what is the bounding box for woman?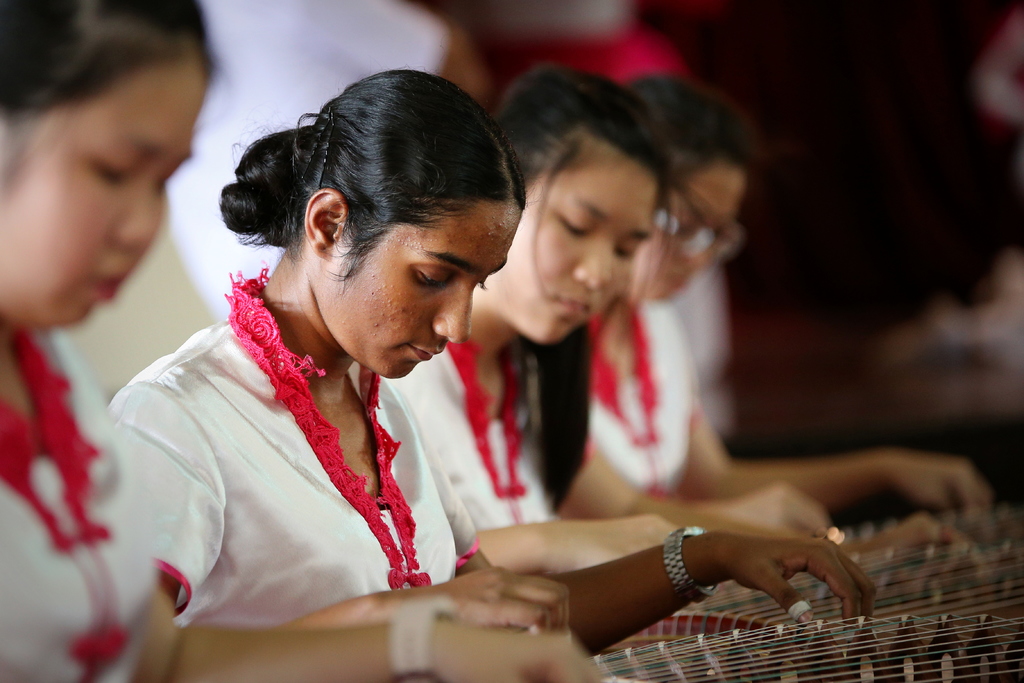
l=579, t=73, r=984, b=503.
